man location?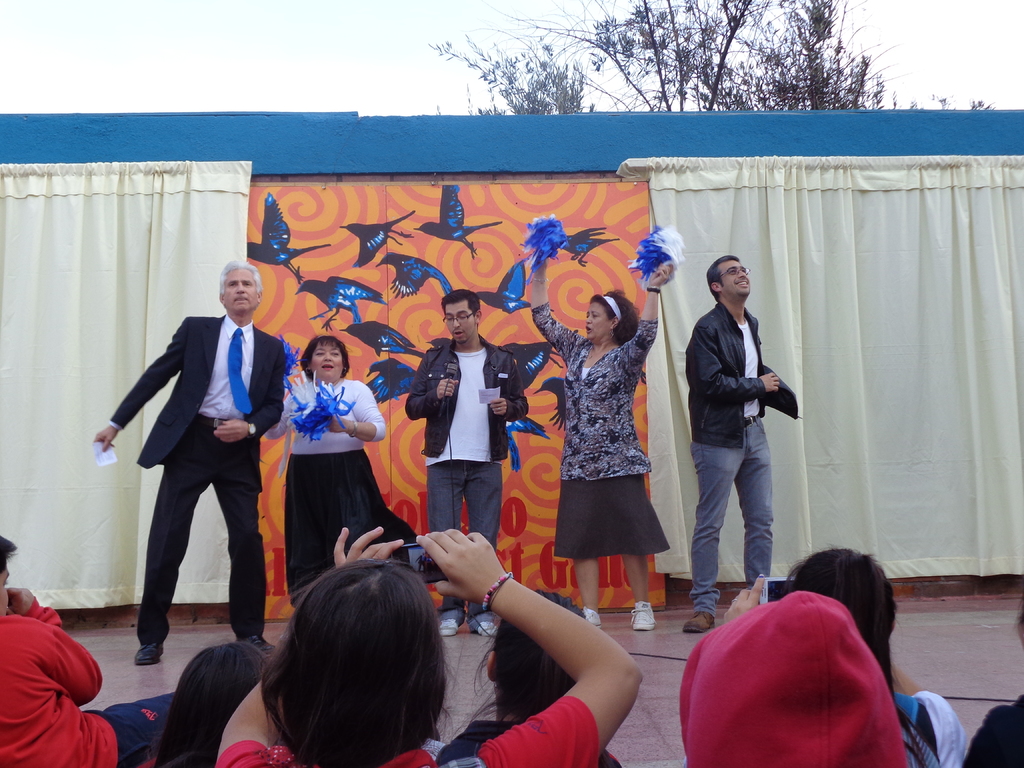
(399,291,524,634)
